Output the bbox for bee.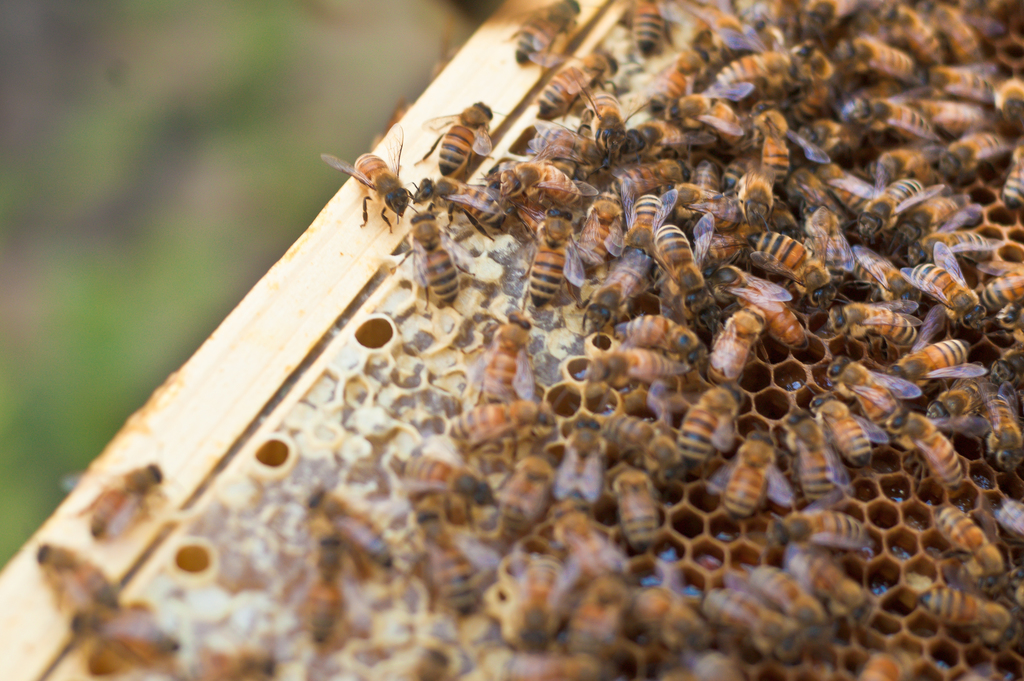
[511,0,594,69].
